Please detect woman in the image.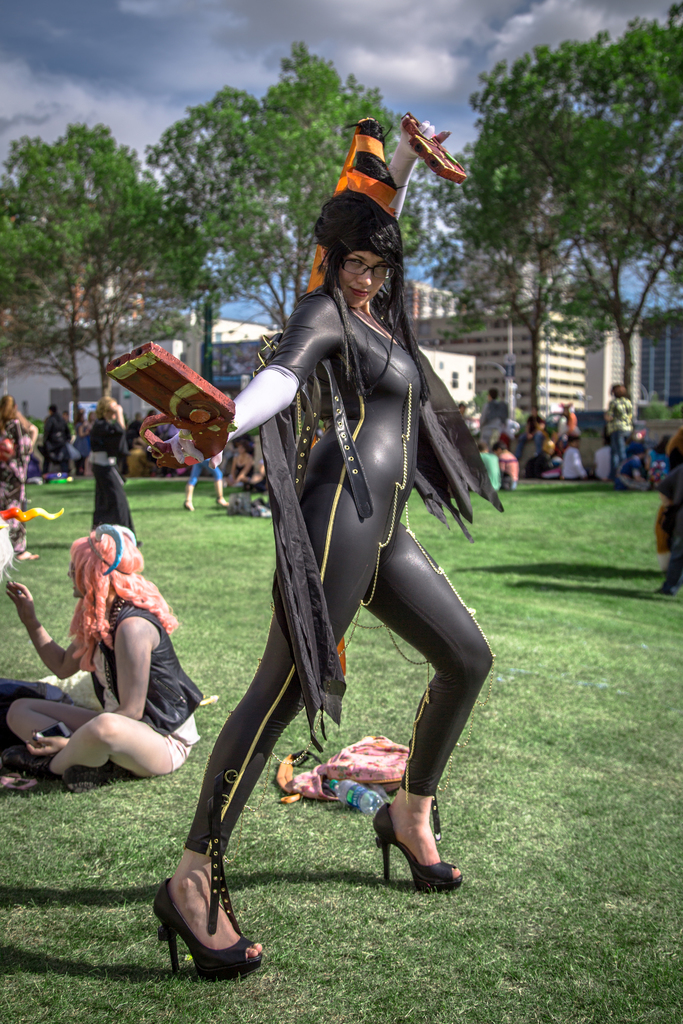
182 456 229 508.
